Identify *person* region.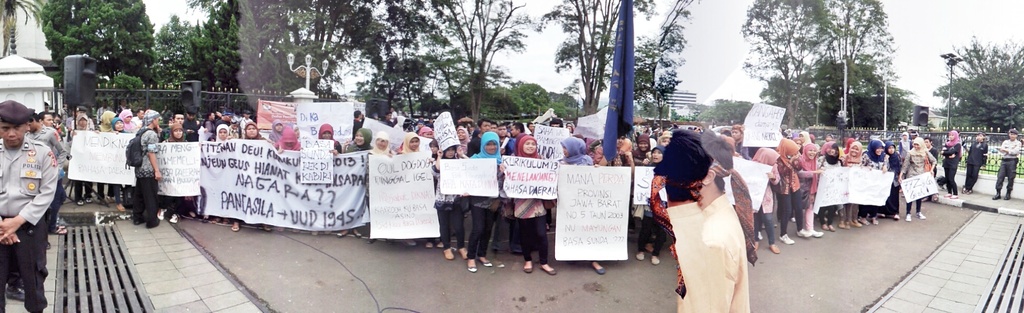
Region: 97/108/115/204.
